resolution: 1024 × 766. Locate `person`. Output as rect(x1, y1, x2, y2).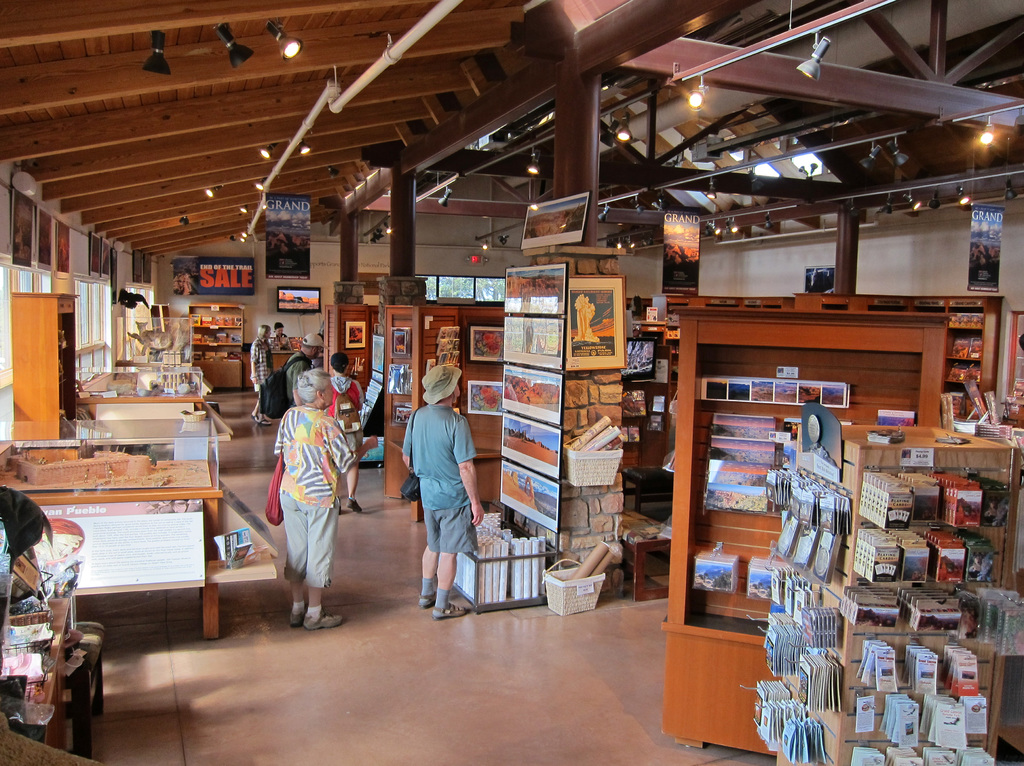
rect(246, 323, 274, 426).
